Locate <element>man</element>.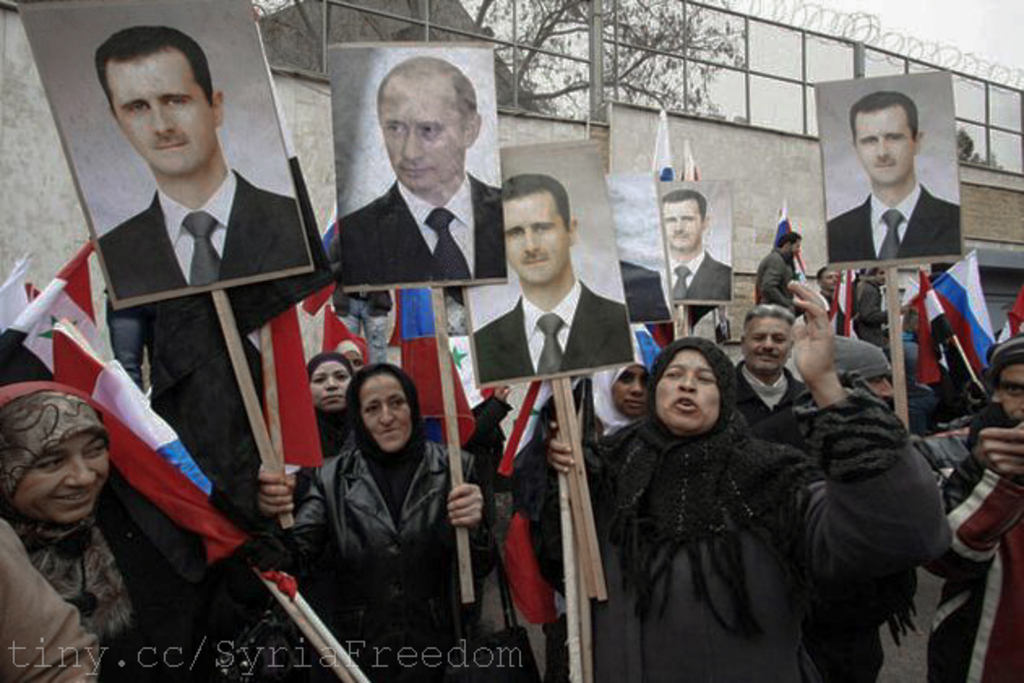
Bounding box: (732,303,807,433).
